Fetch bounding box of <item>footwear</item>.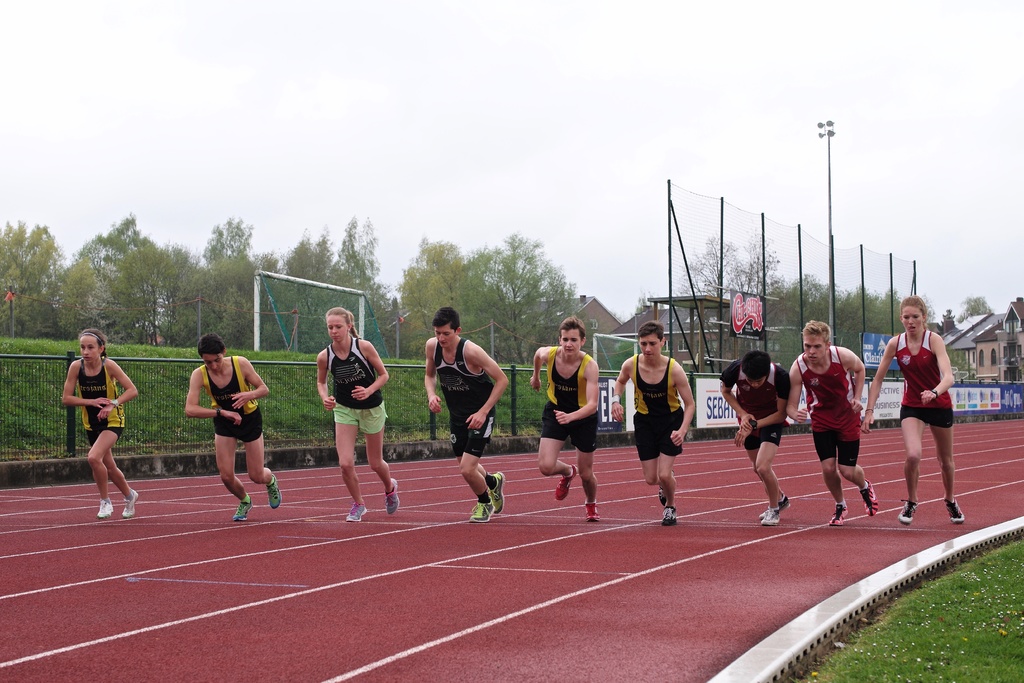
Bbox: [896,498,921,522].
